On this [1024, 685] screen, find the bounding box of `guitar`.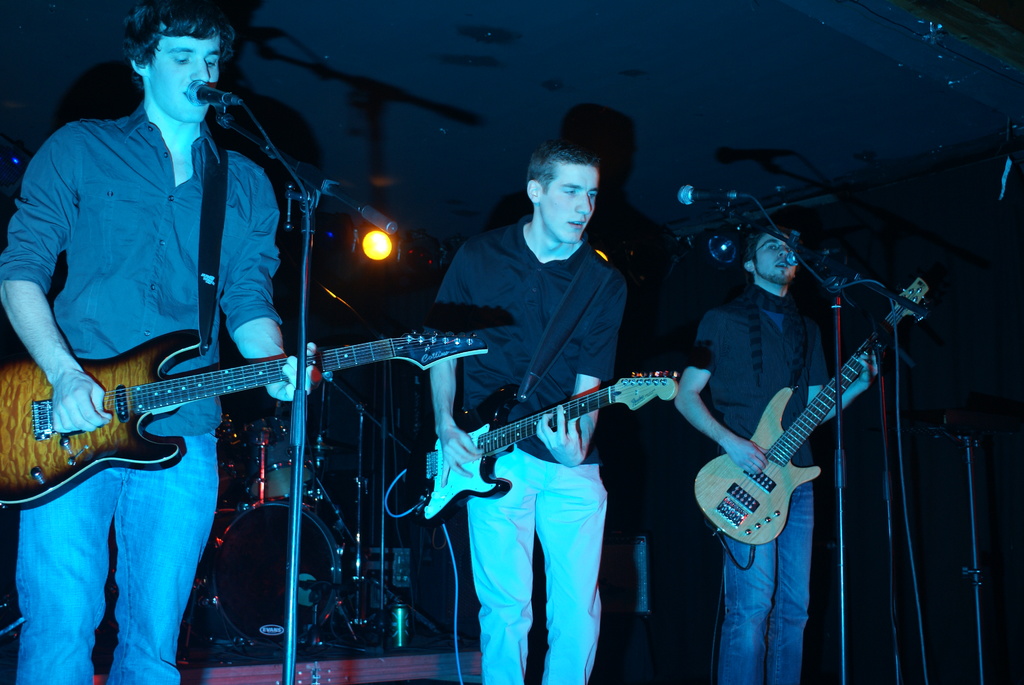
Bounding box: 398 342 685 545.
